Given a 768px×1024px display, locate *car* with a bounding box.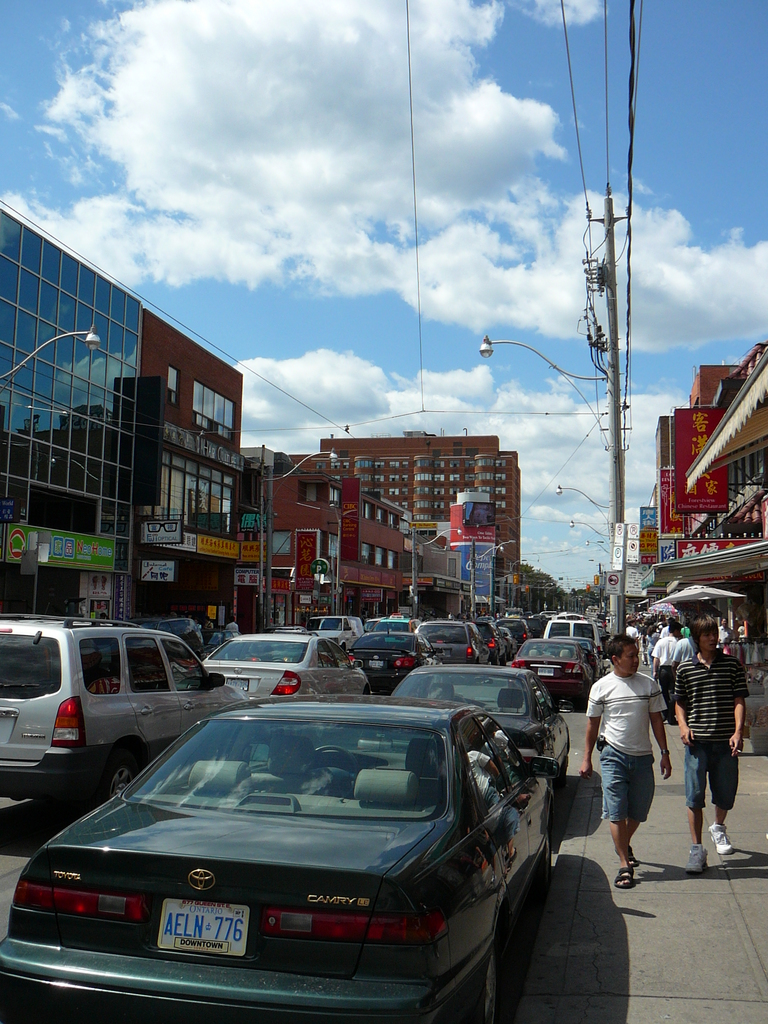
Located: 347 631 431 698.
